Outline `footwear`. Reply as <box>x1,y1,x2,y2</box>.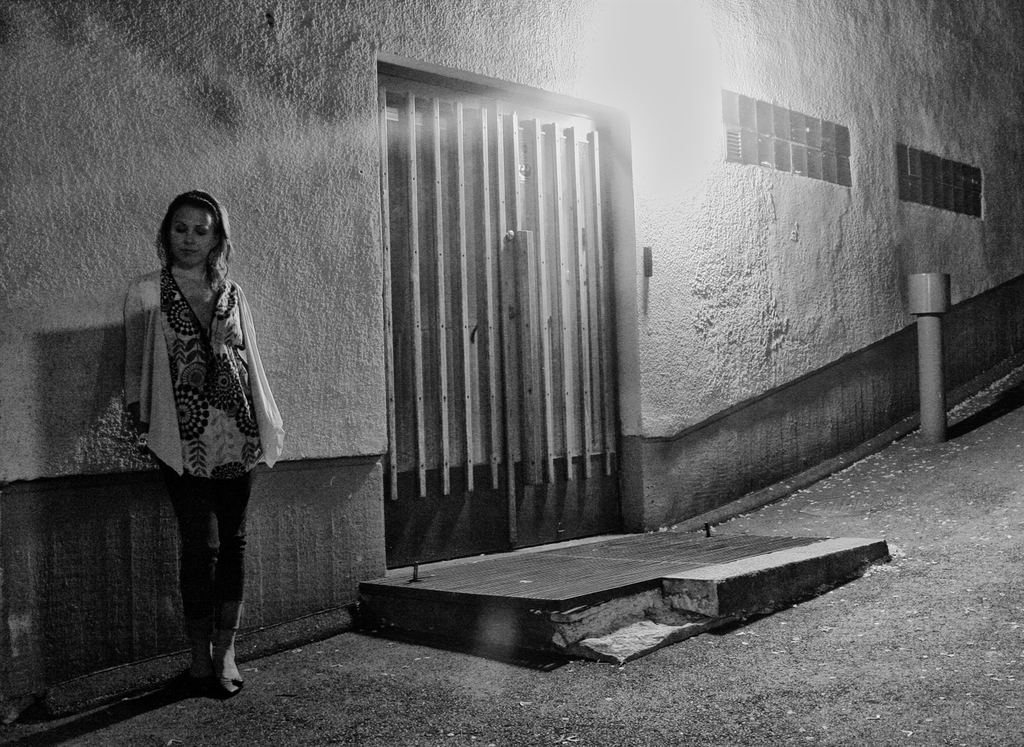
<box>190,651,214,700</box>.
